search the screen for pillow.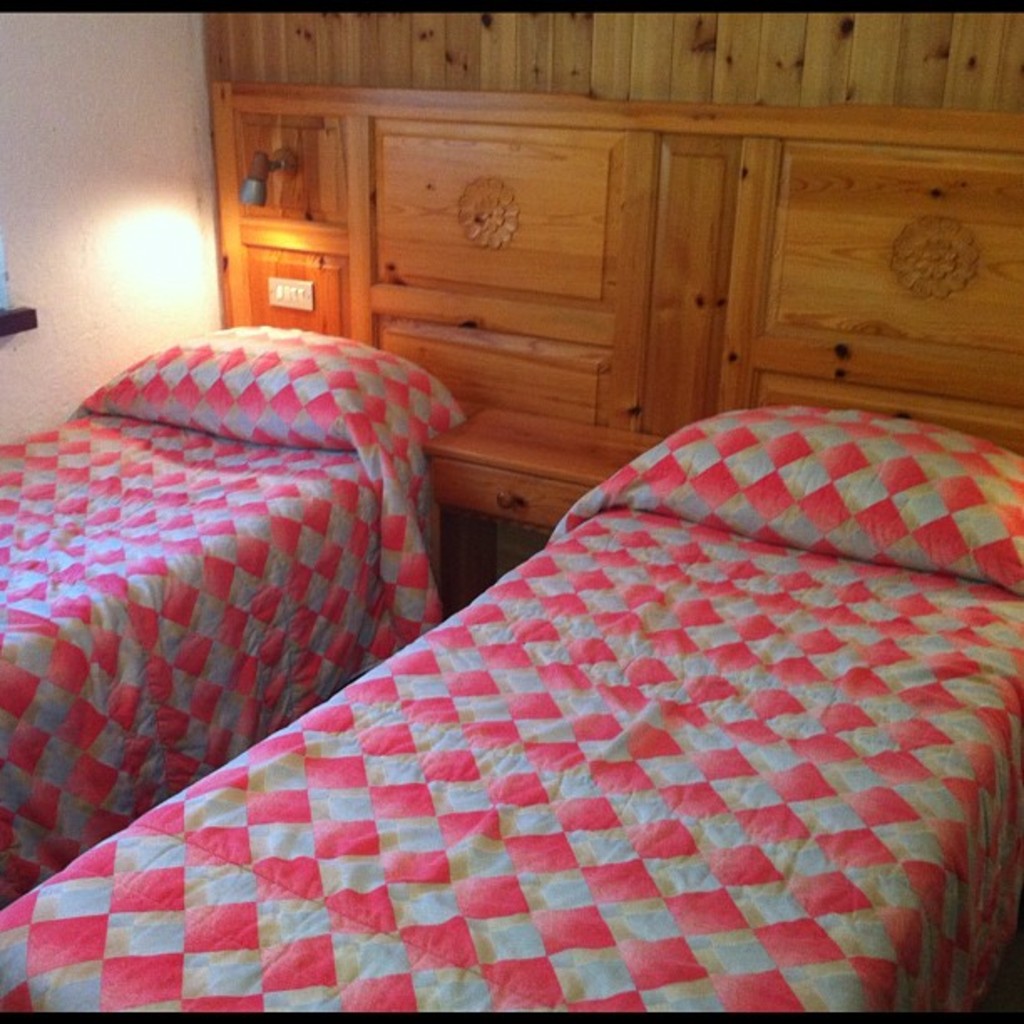
Found at <region>80, 318, 472, 455</region>.
